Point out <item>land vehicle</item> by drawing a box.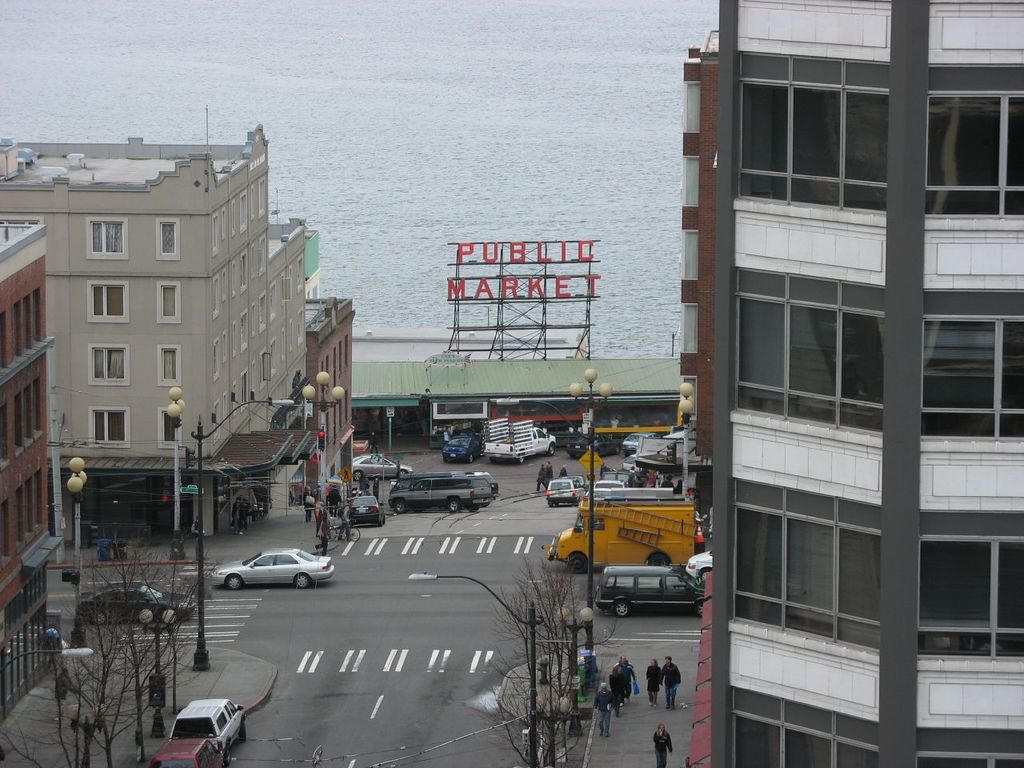
328/520/362/541.
